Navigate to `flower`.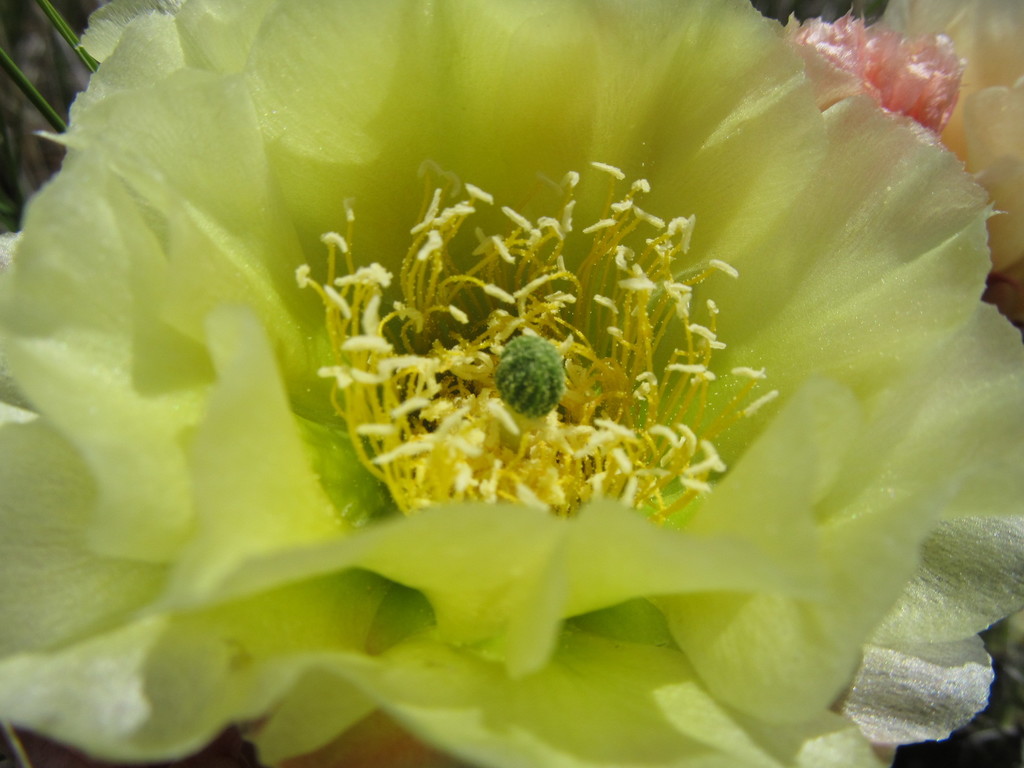
Navigation target: region(60, 0, 1011, 762).
